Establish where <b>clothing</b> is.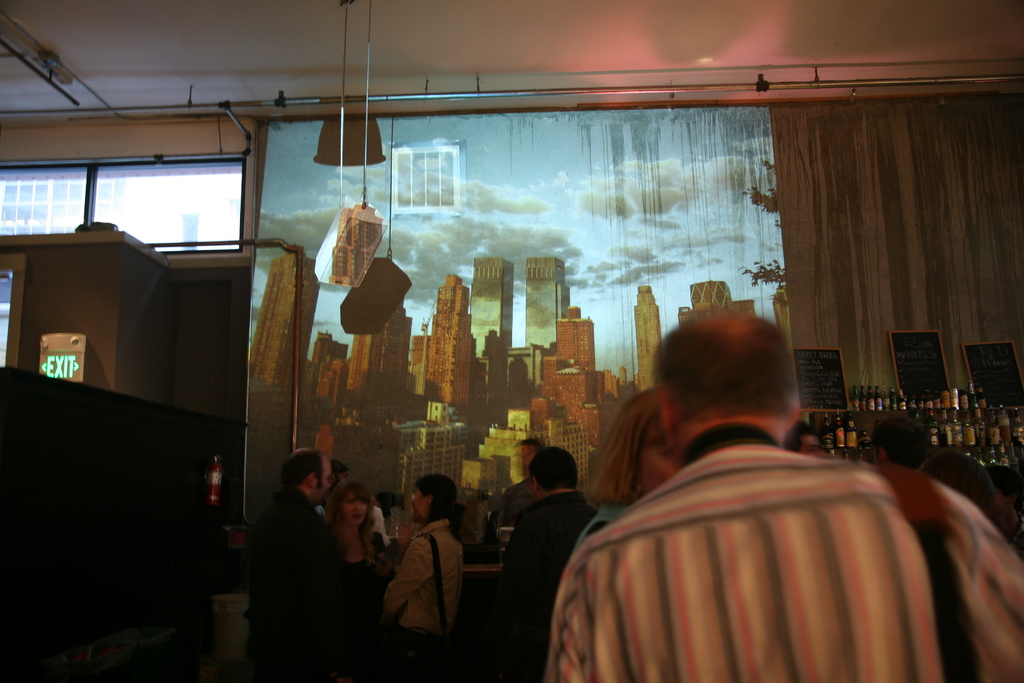
Established at 262:493:333:682.
